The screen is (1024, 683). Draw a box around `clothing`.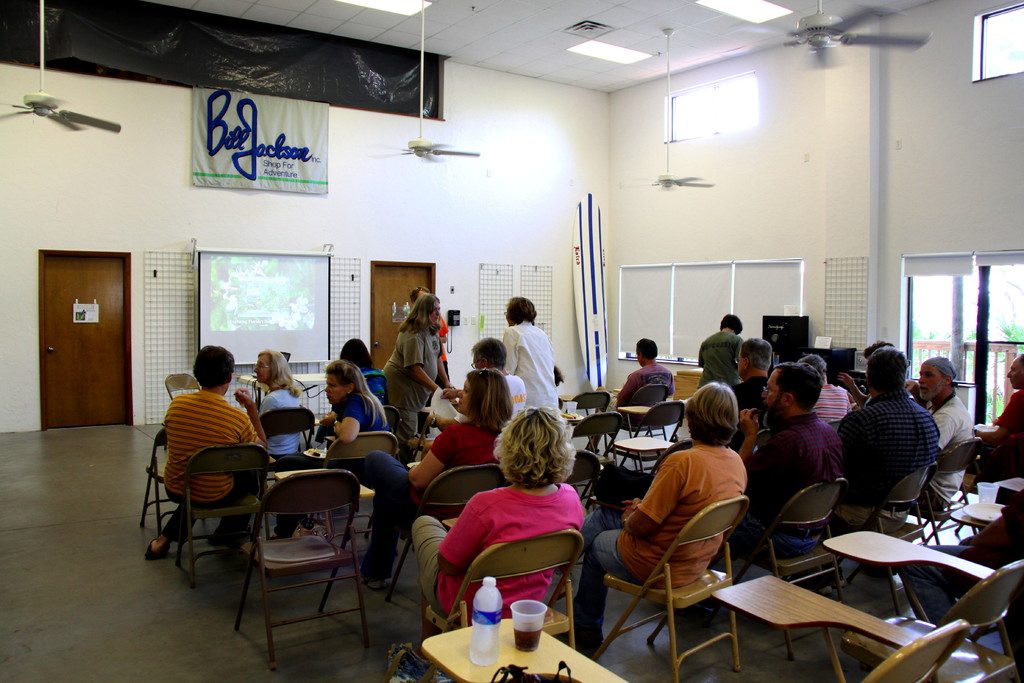
l=429, t=414, r=512, b=491.
